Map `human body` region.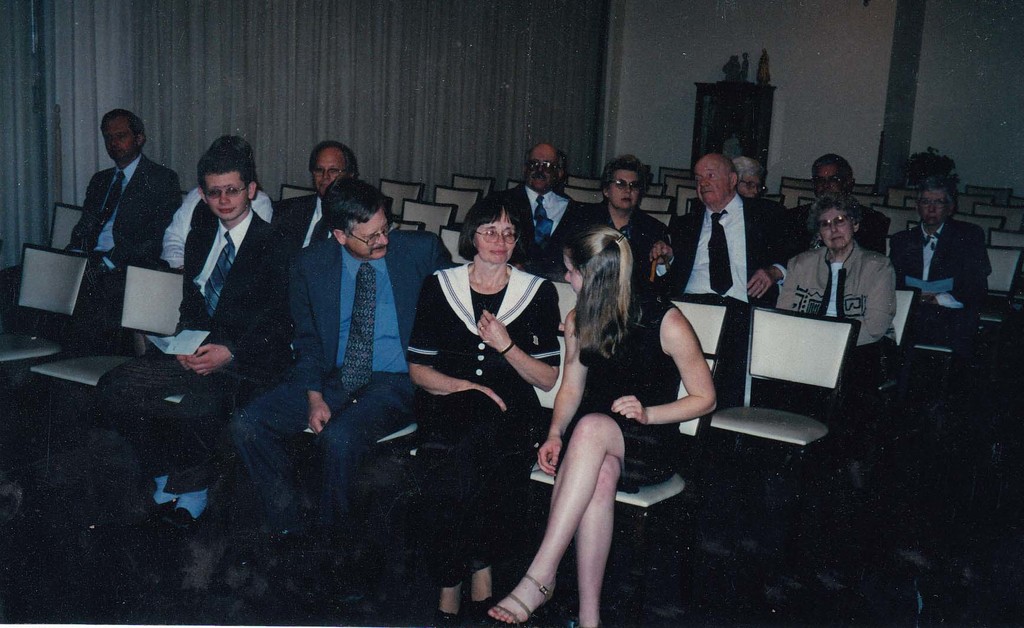
Mapped to x1=278, y1=193, x2=342, y2=254.
